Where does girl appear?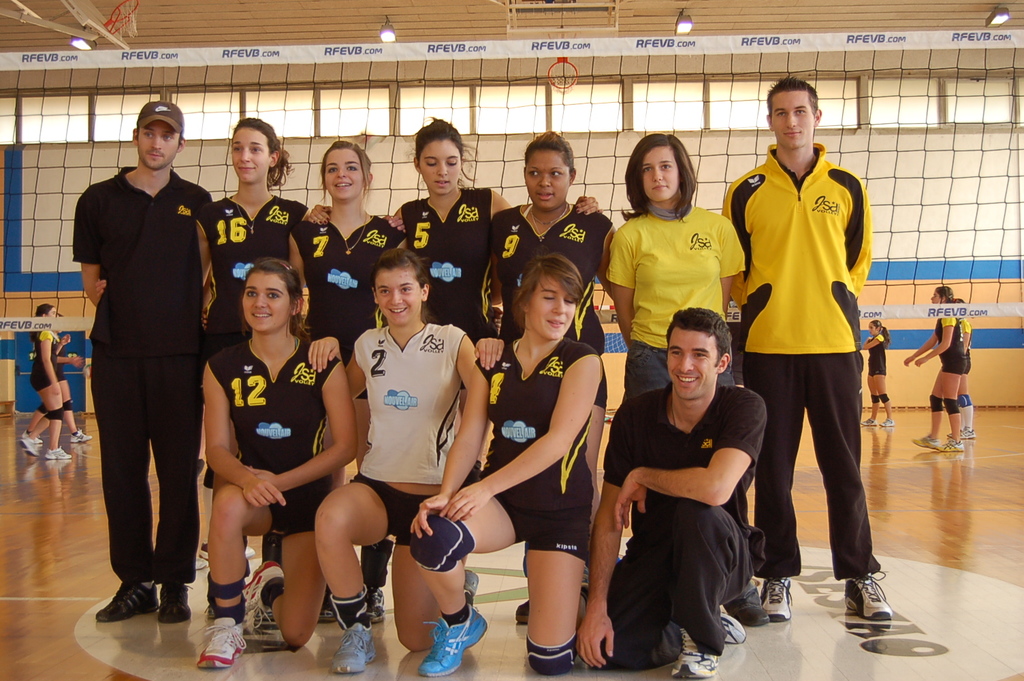
Appears at 409,249,595,674.
